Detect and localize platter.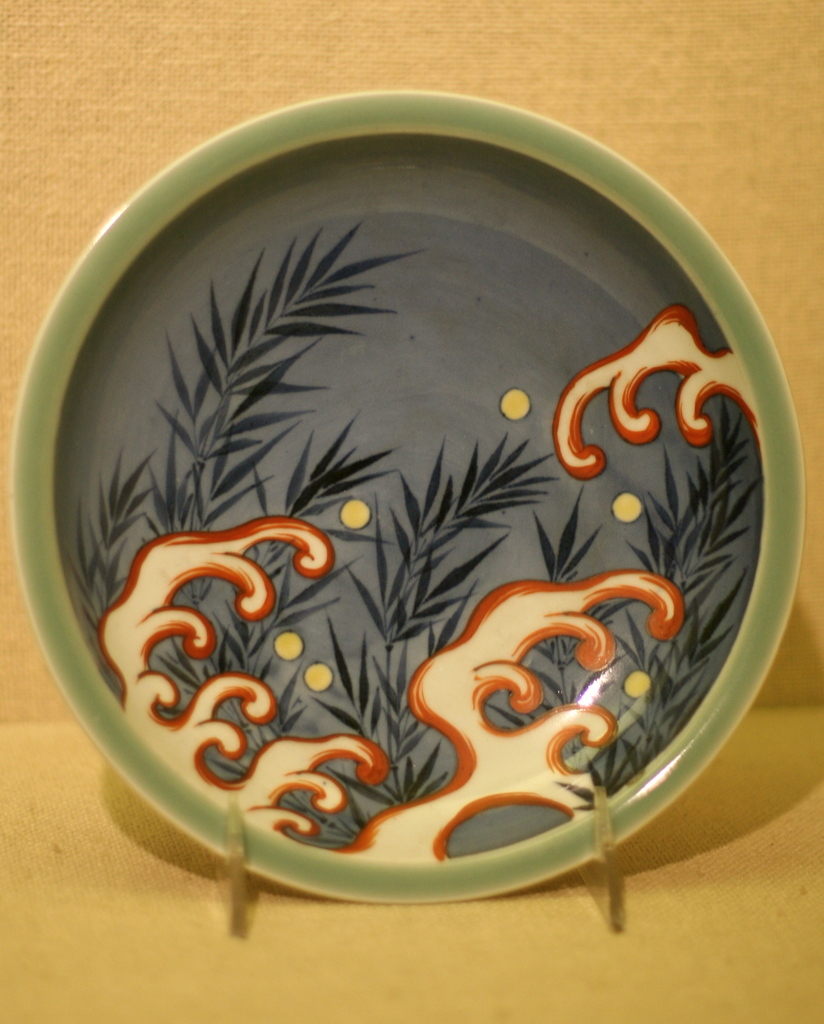
Localized at pyautogui.locateOnScreen(10, 88, 805, 906).
